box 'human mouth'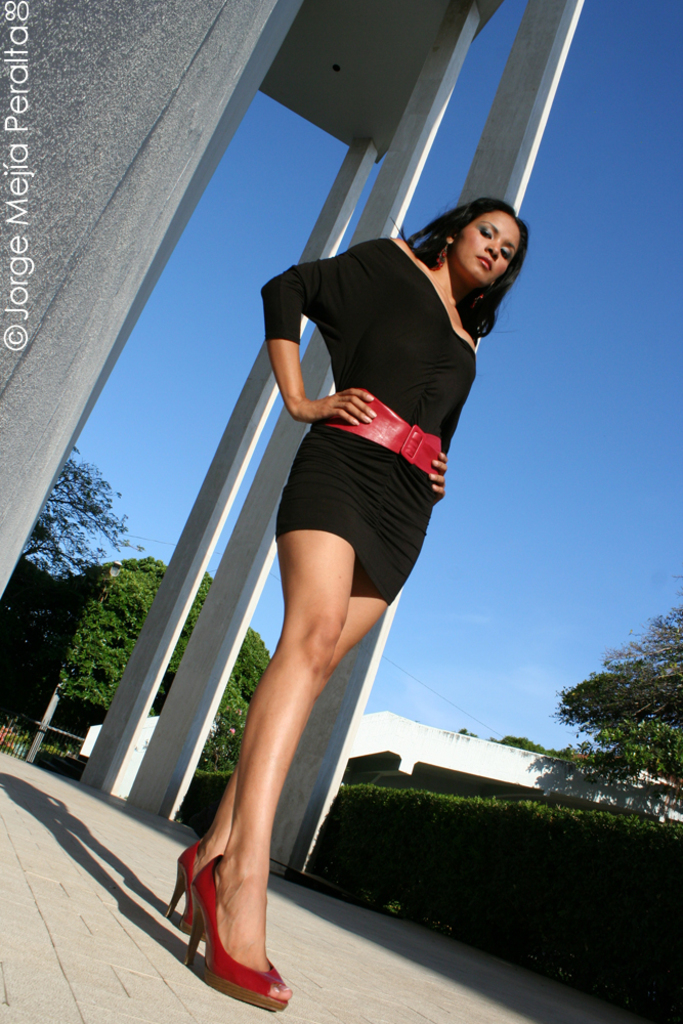
477 257 489 271
